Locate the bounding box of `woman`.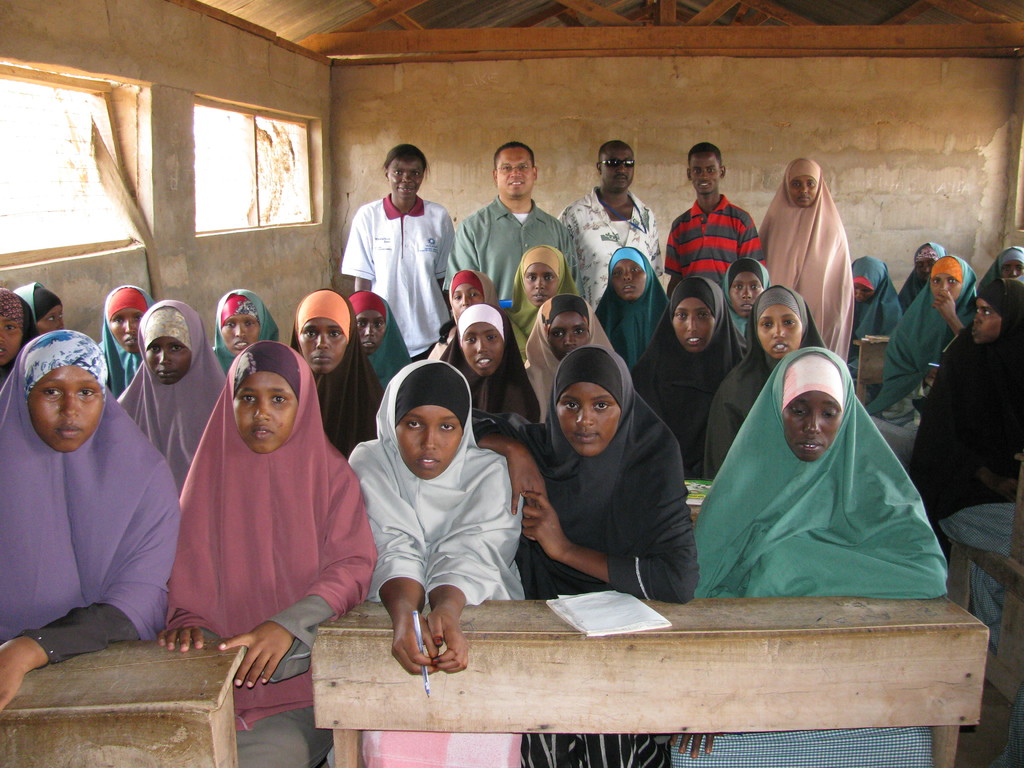
Bounding box: 471 344 704 767.
